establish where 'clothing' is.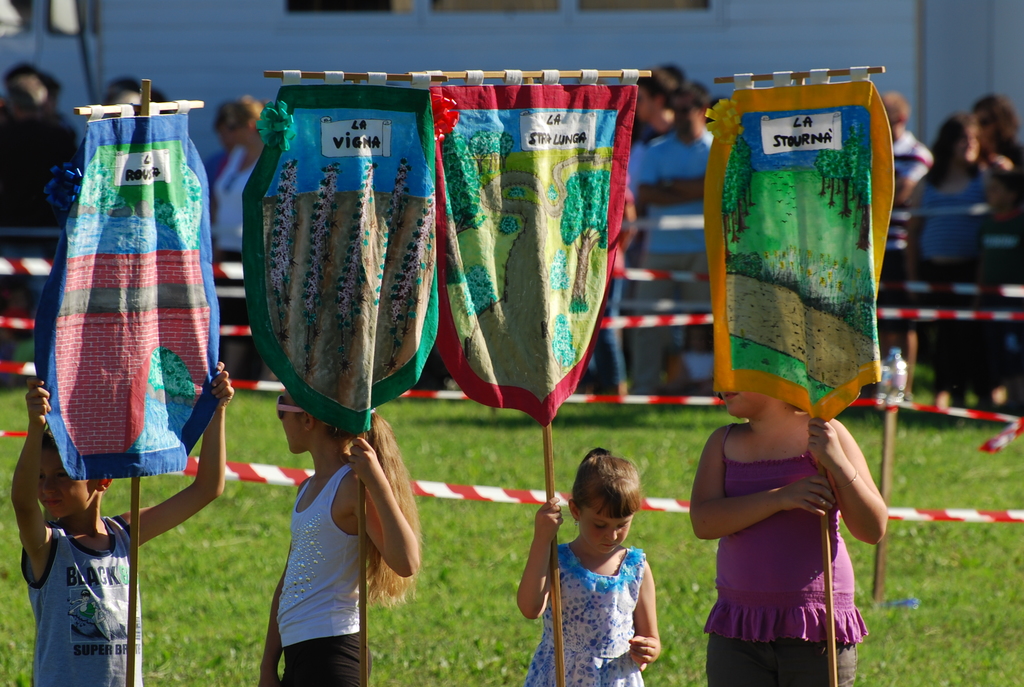
Established at select_region(275, 455, 377, 683).
